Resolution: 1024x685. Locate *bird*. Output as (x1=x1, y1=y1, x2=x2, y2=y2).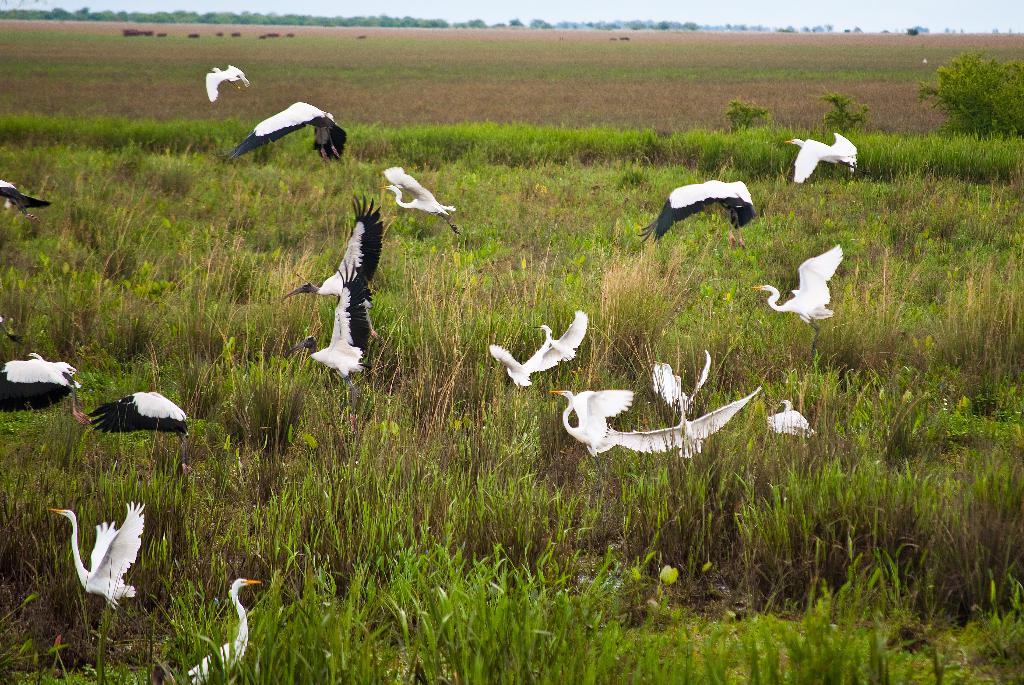
(x1=490, y1=340, x2=566, y2=387).
